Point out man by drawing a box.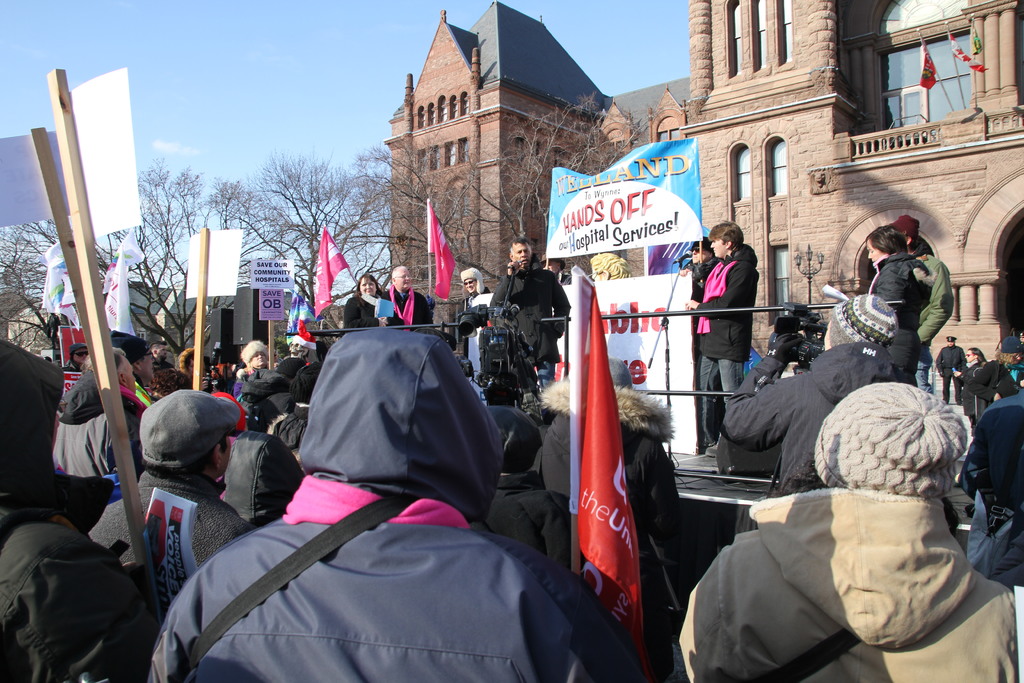
bbox(702, 219, 755, 445).
